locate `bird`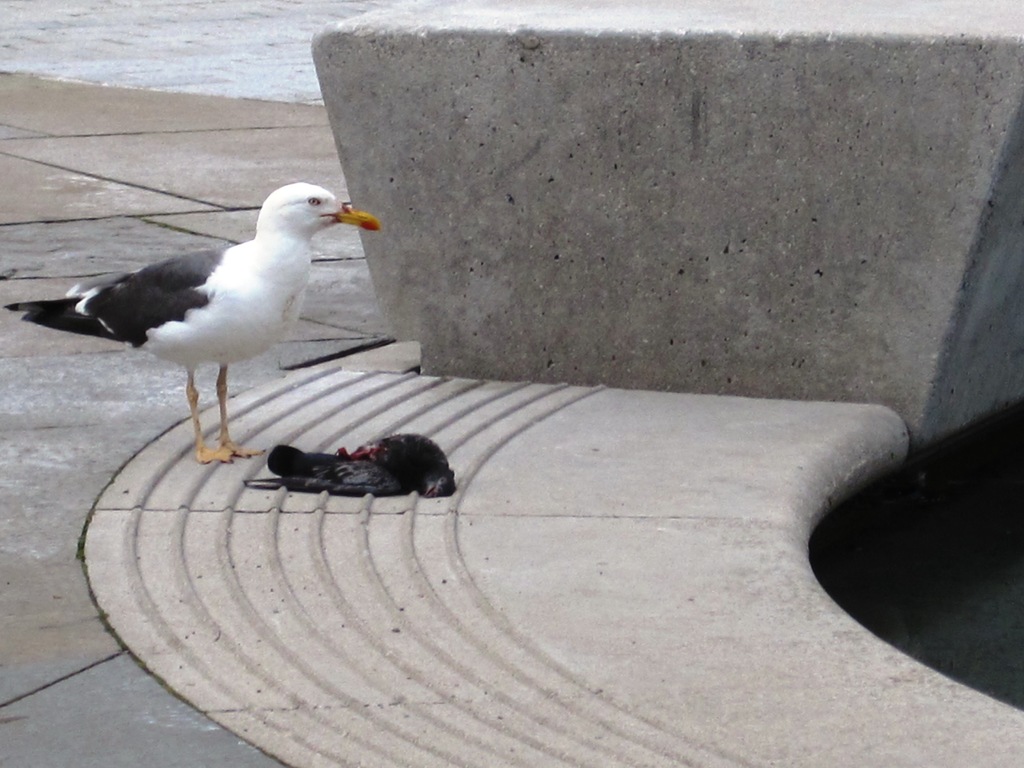
x1=242 y1=431 x2=461 y2=500
